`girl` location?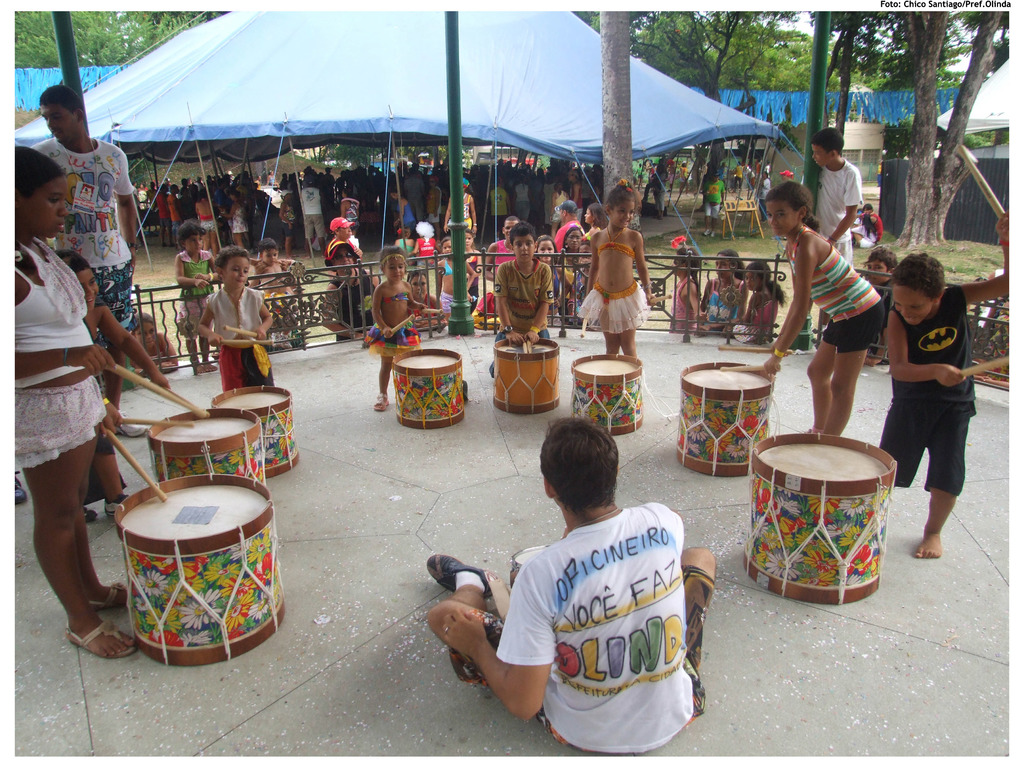
<box>173,220,218,372</box>
